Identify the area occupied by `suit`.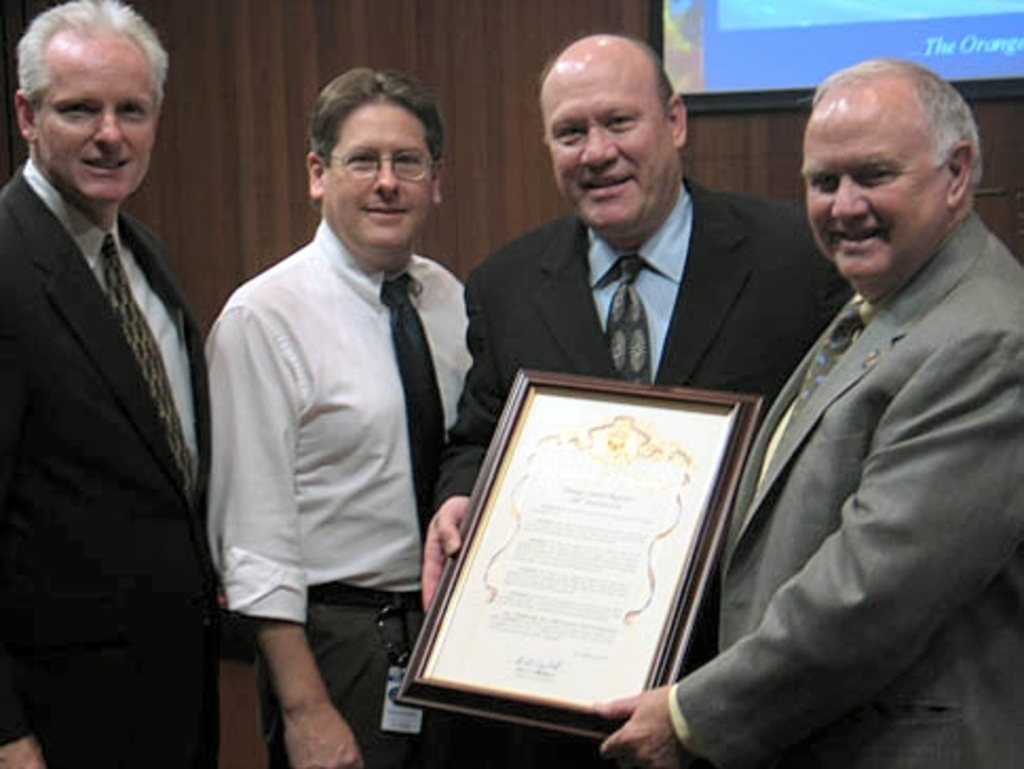
Area: detection(0, 19, 224, 761).
